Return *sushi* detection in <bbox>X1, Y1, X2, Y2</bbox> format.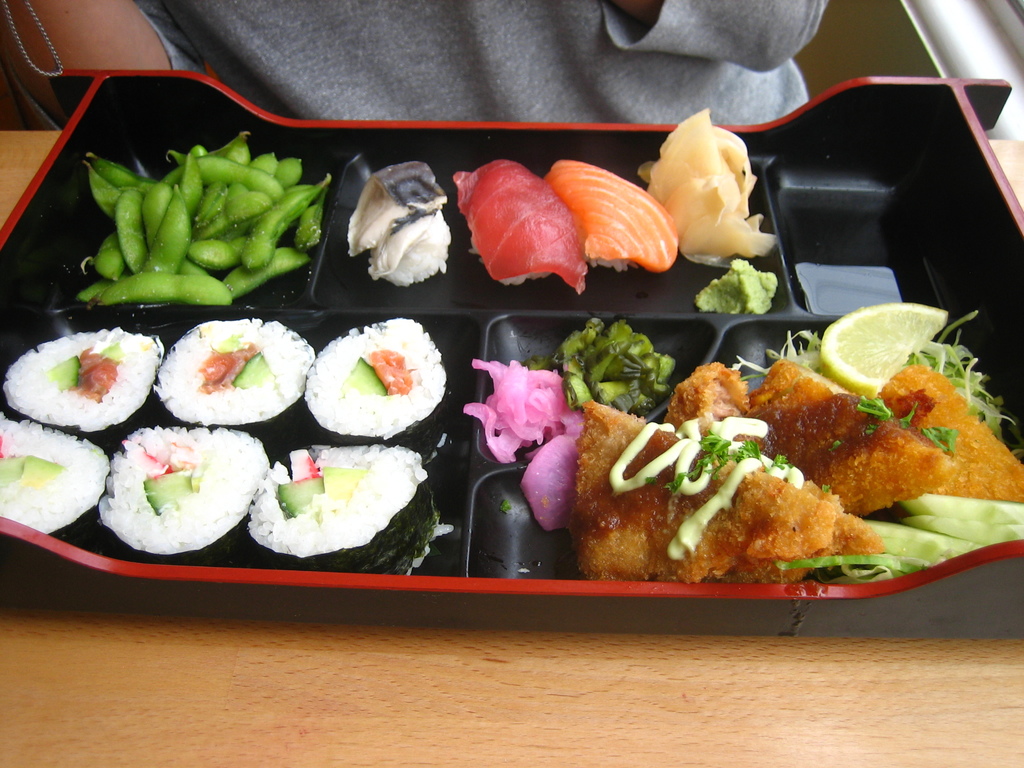
<bbox>454, 154, 584, 290</bbox>.
